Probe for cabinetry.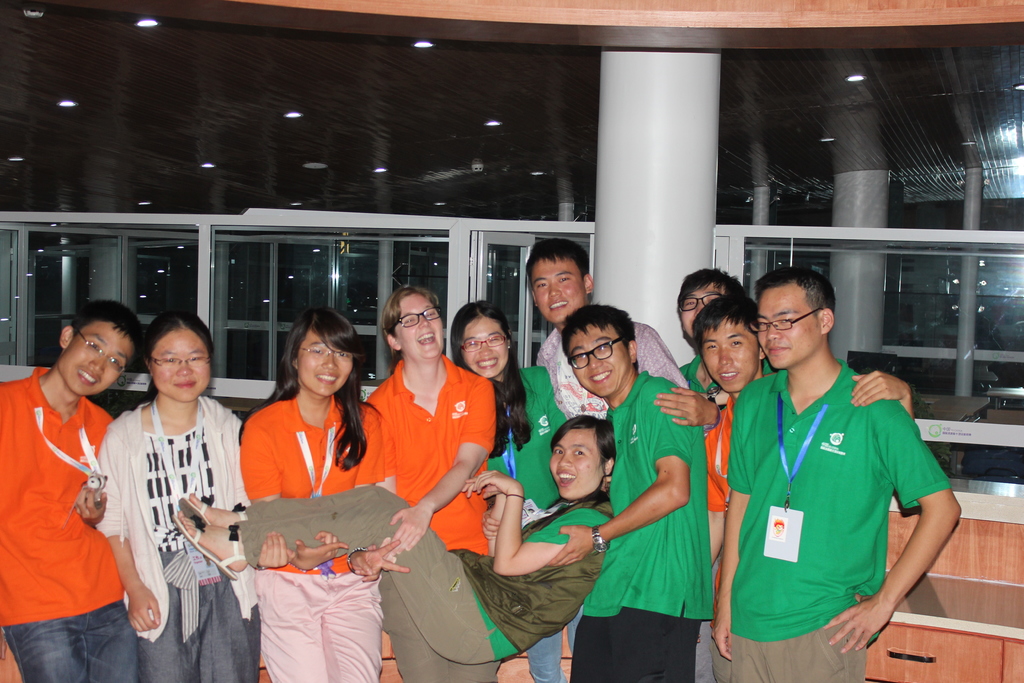
Probe result: BBox(865, 623, 1023, 682).
